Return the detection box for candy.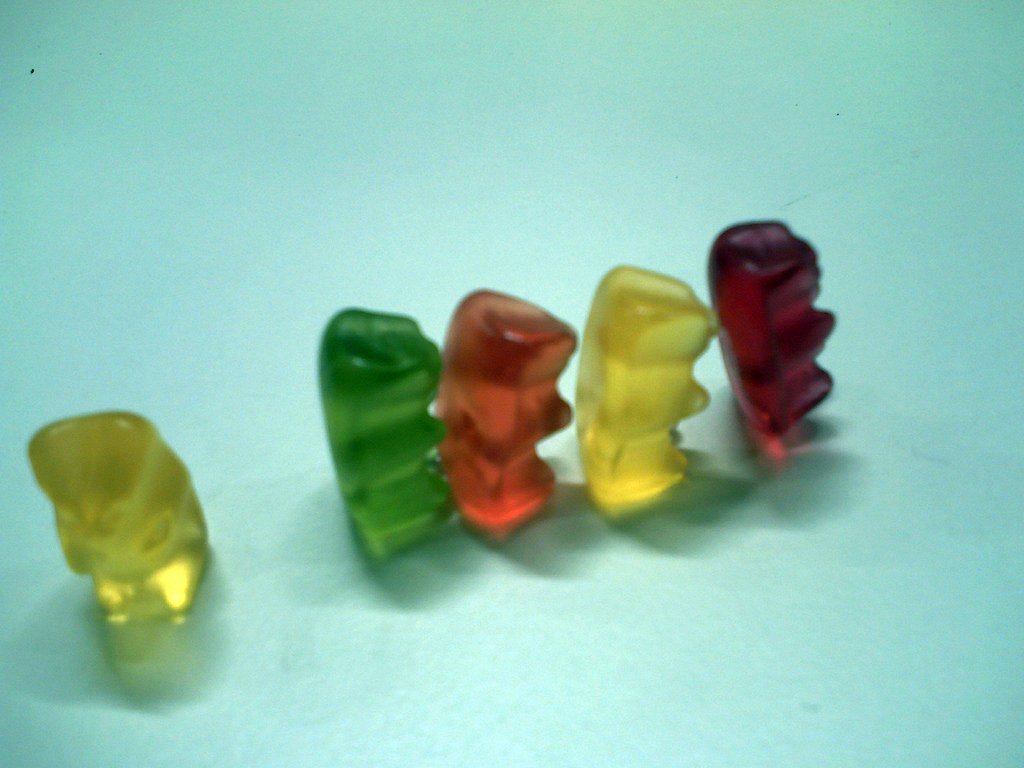
left=572, top=263, right=724, bottom=515.
